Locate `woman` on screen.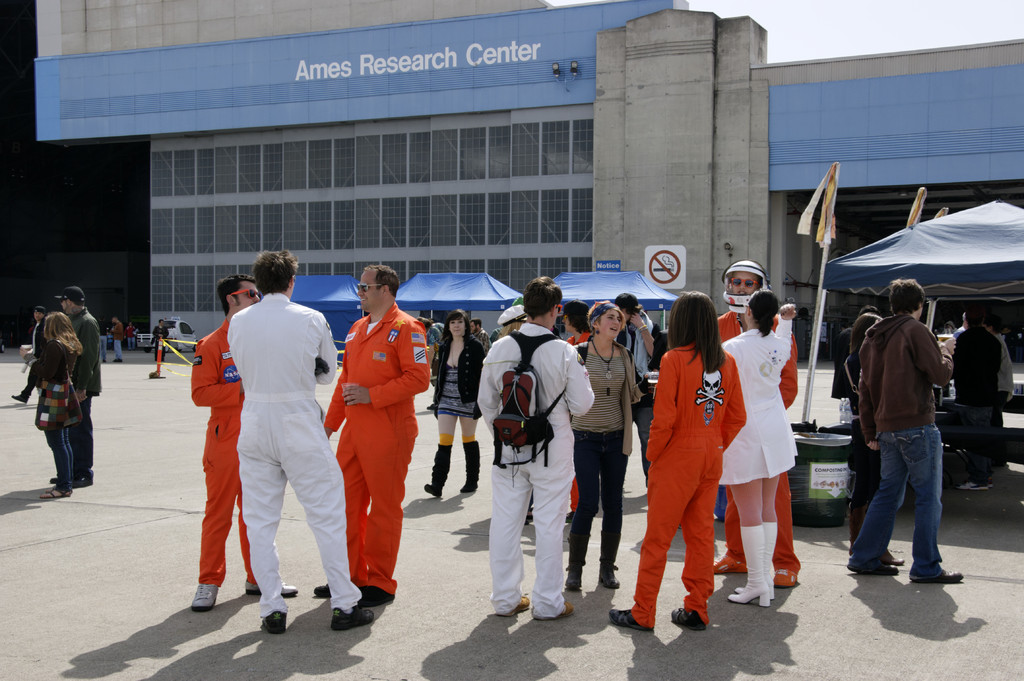
On screen at x1=838, y1=314, x2=905, y2=565.
